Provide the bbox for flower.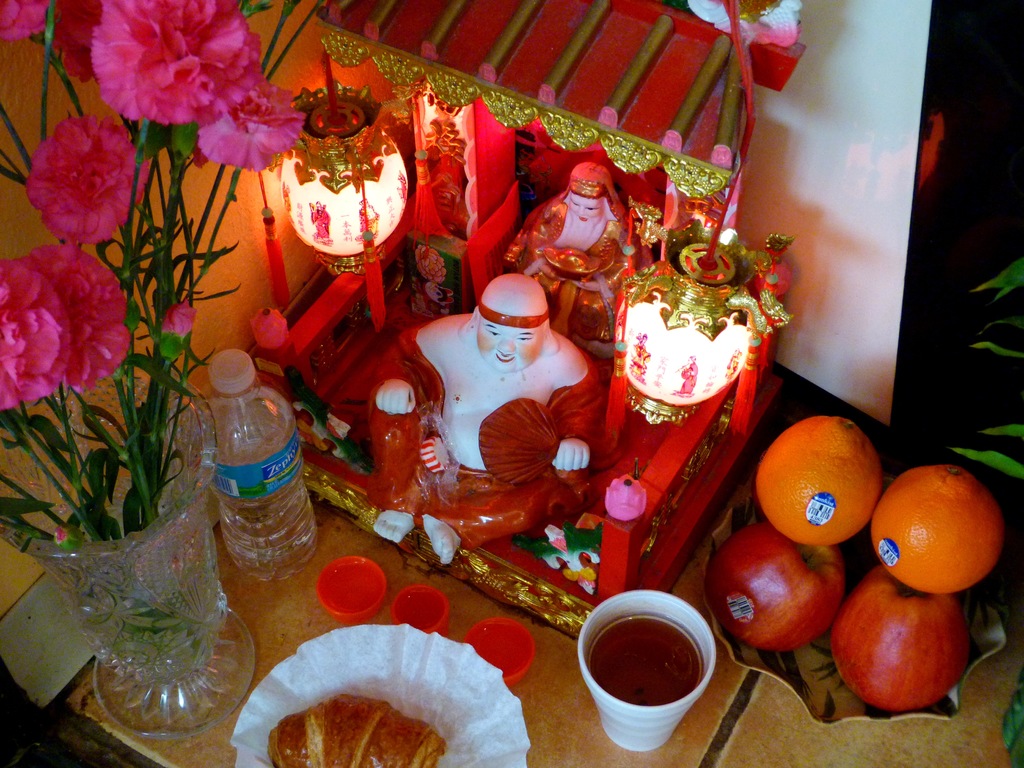
[197, 78, 309, 171].
